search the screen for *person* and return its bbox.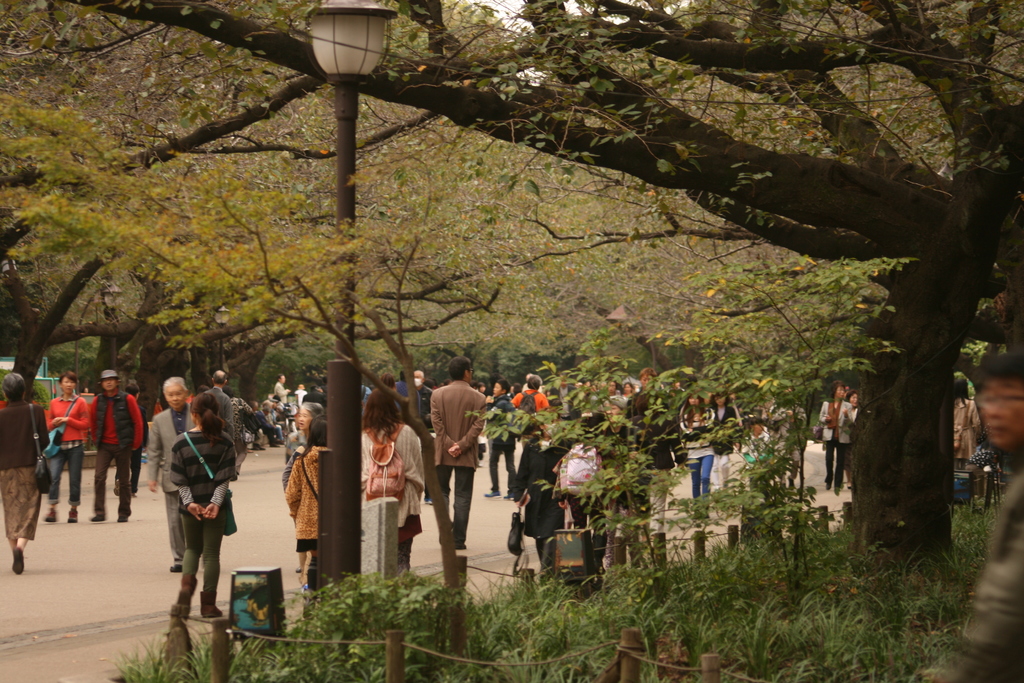
Found: Rect(211, 366, 225, 393).
